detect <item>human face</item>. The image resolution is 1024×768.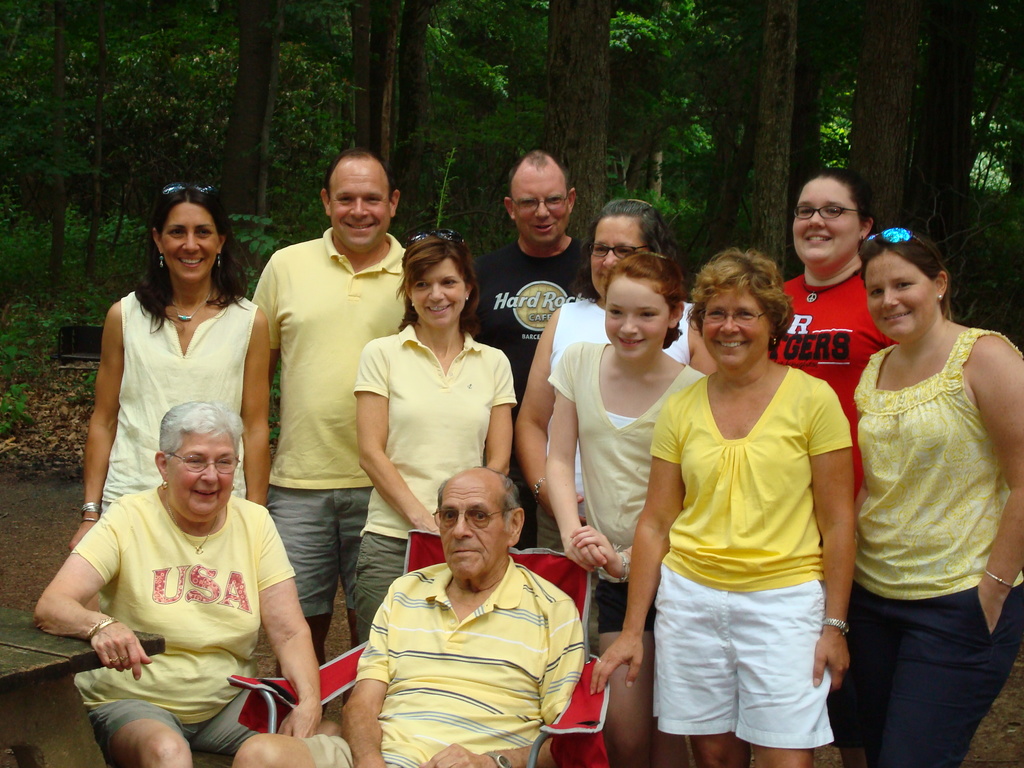
x1=604, y1=297, x2=664, y2=358.
